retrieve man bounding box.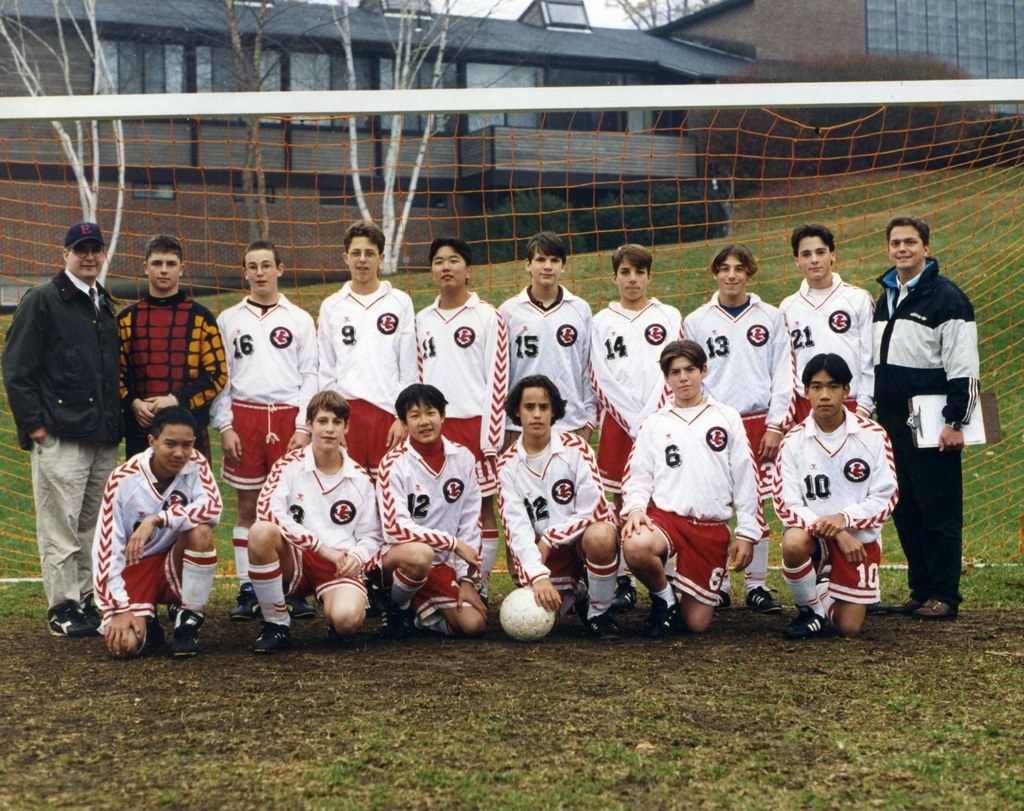
Bounding box: region(771, 351, 900, 643).
